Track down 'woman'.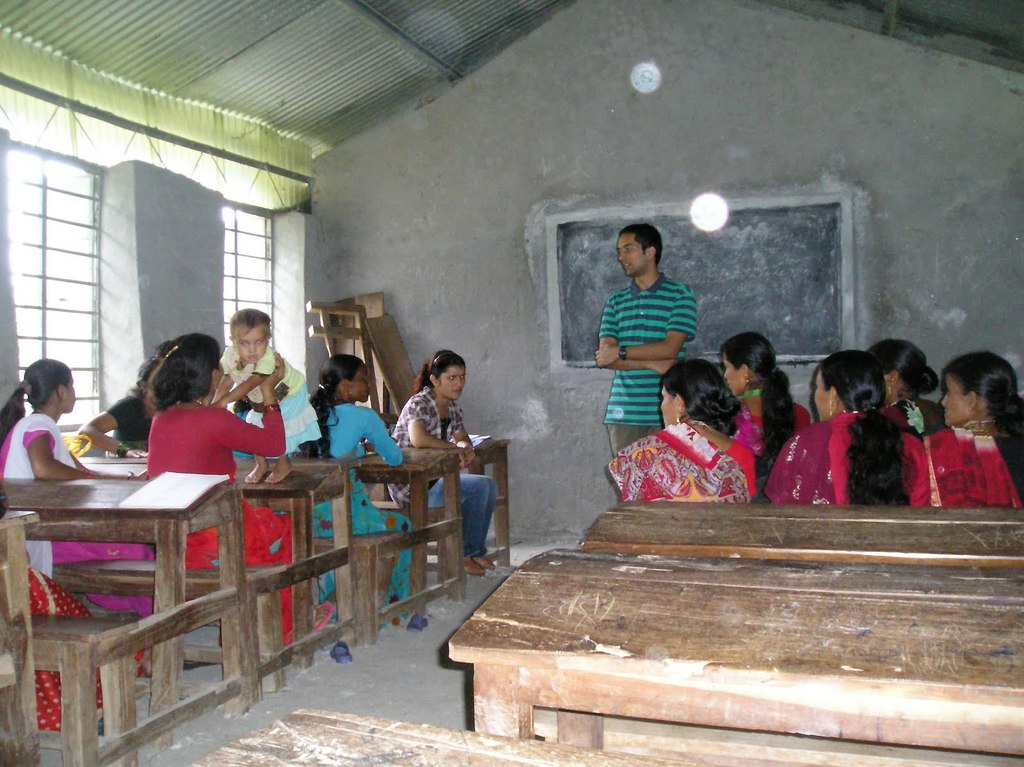
Tracked to box=[392, 351, 488, 576].
